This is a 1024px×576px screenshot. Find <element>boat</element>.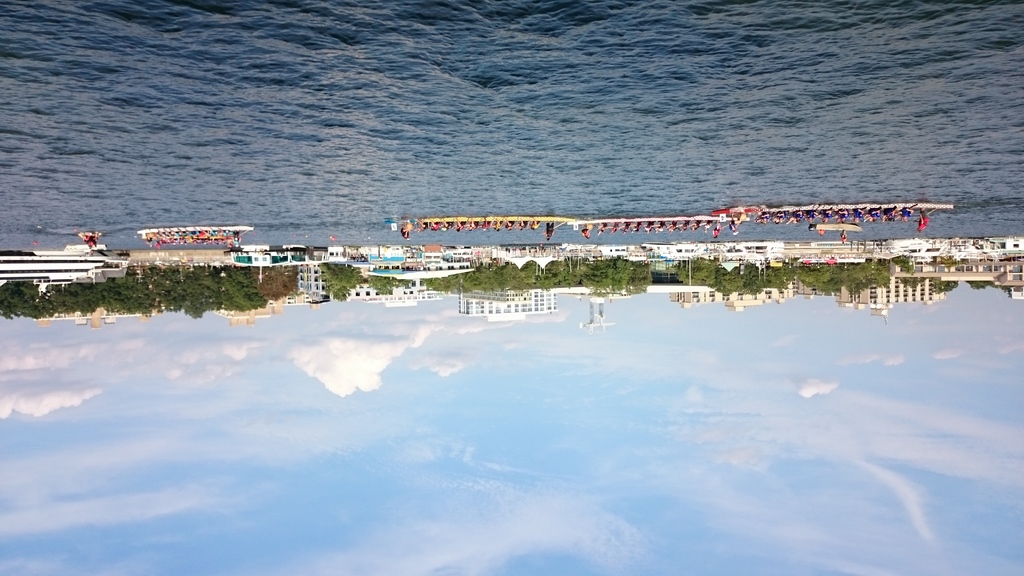
Bounding box: rect(419, 218, 573, 225).
